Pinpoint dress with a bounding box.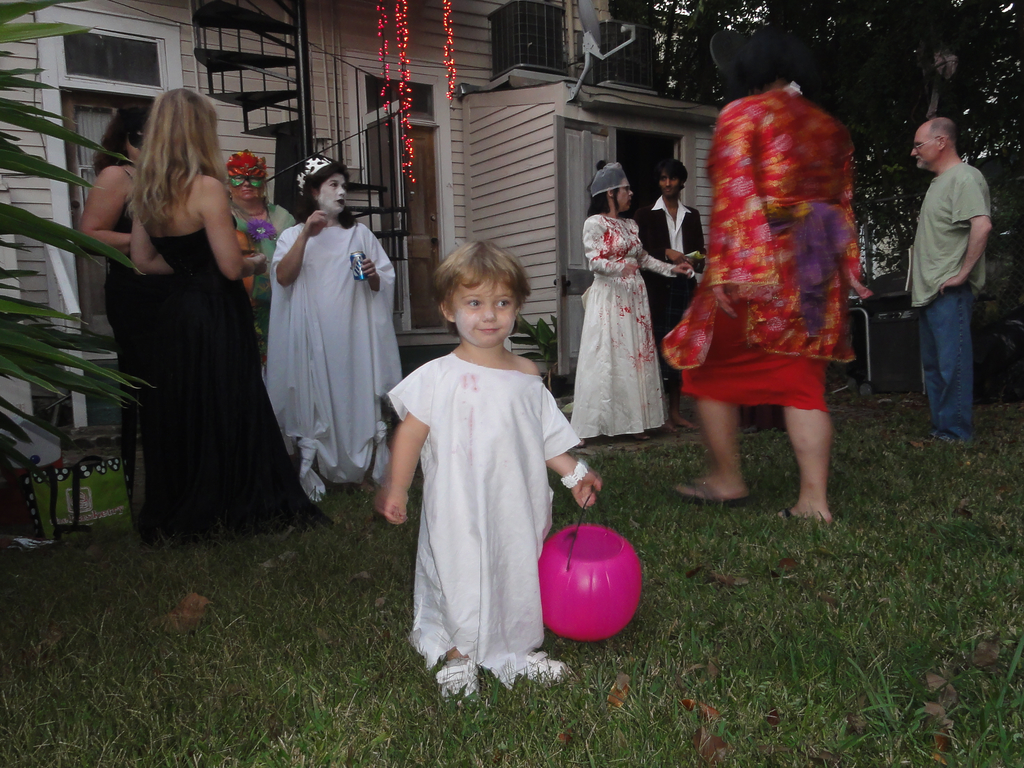
140:216:335:547.
